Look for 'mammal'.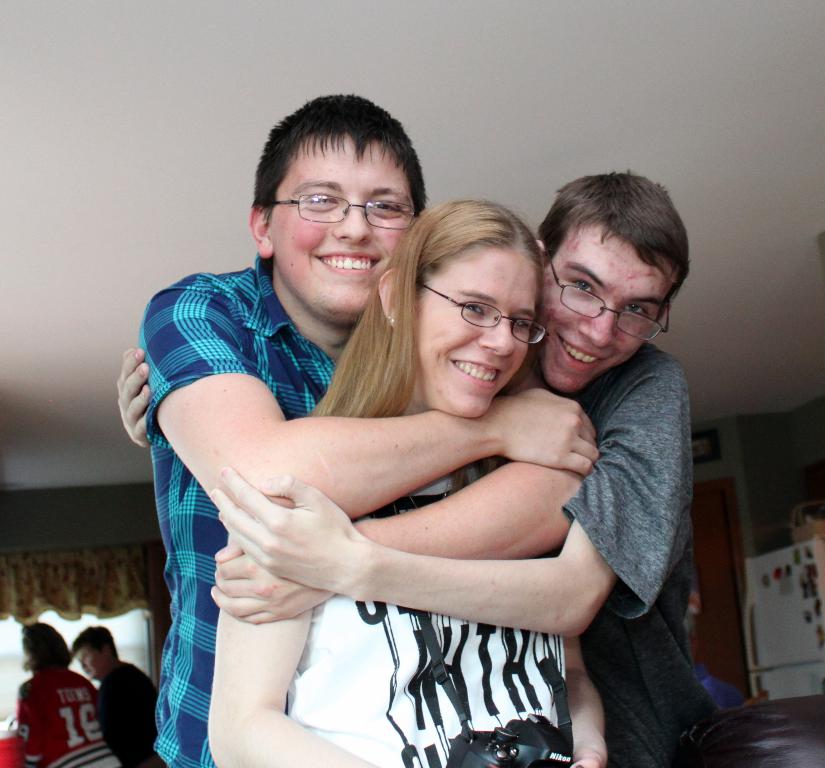
Found: [65, 625, 167, 766].
